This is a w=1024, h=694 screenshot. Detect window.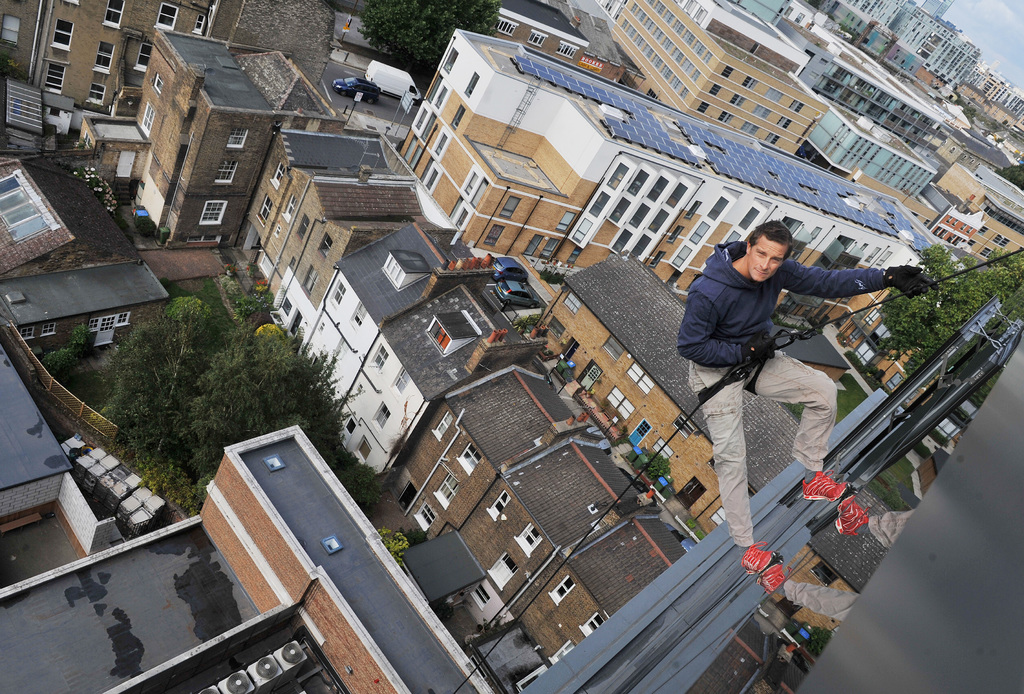
(280,197,300,220).
